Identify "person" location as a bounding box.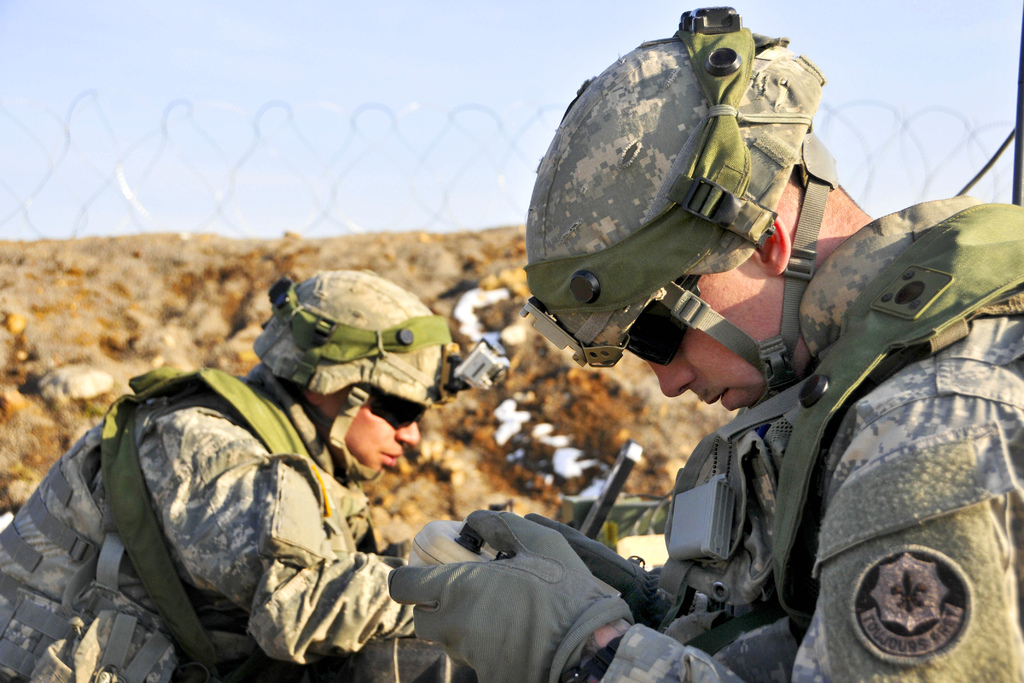
pyautogui.locateOnScreen(0, 266, 433, 682).
